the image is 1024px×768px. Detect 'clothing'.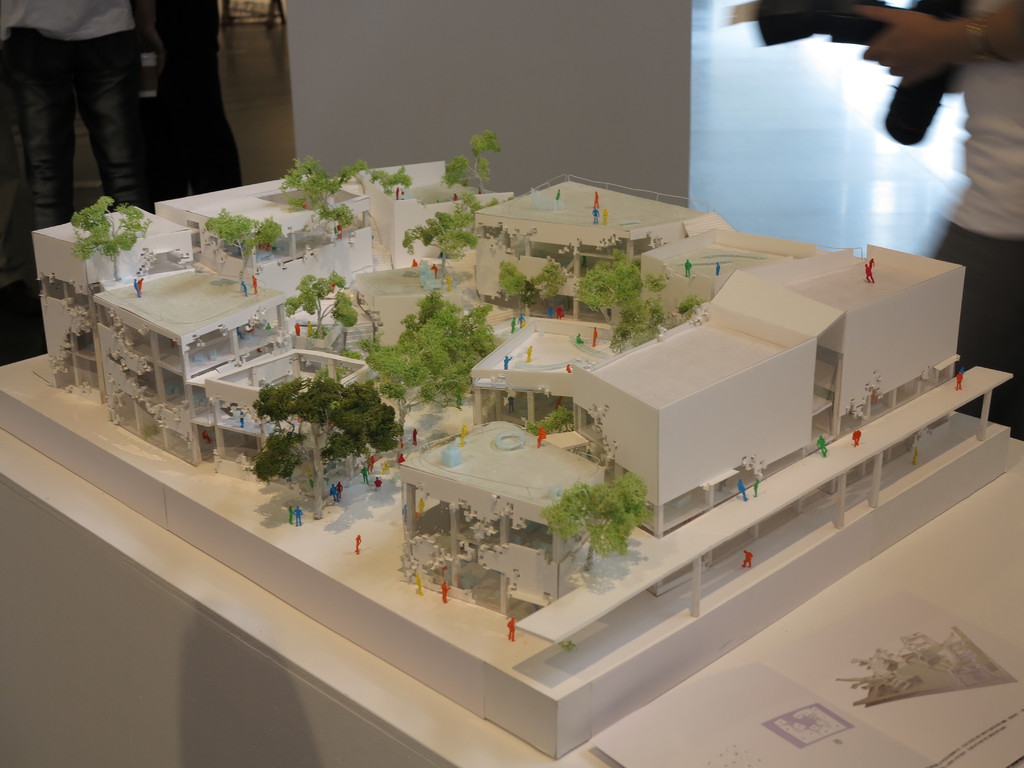
Detection: (927, 1, 1021, 447).
